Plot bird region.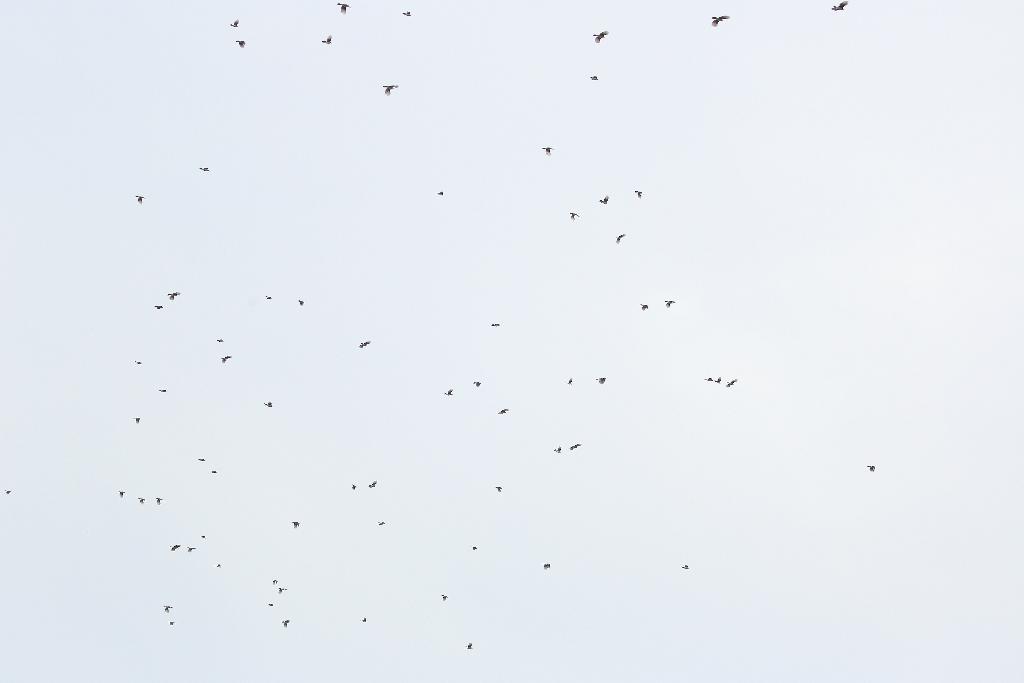
Plotted at BBox(831, 0, 850, 12).
